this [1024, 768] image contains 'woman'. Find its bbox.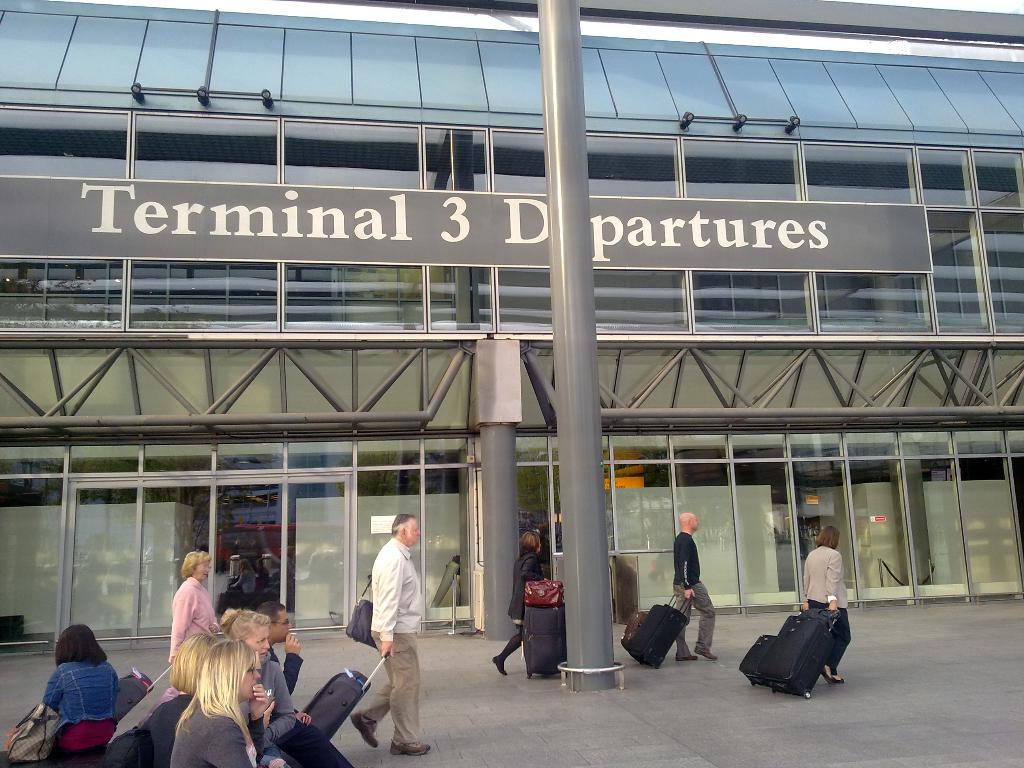
492 529 550 676.
